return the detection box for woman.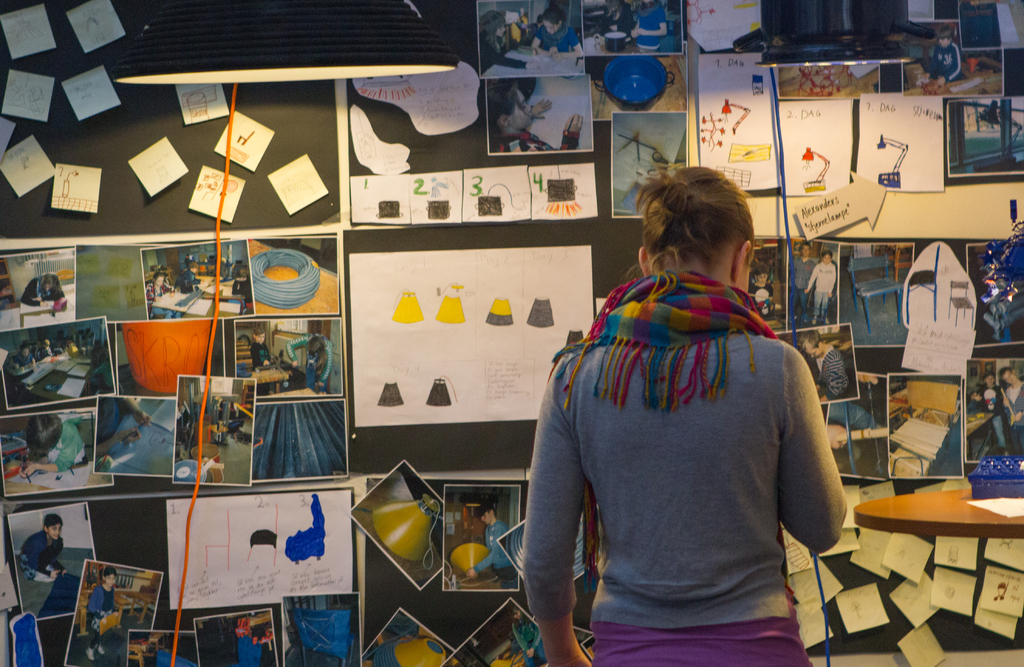
box=[522, 165, 851, 666].
